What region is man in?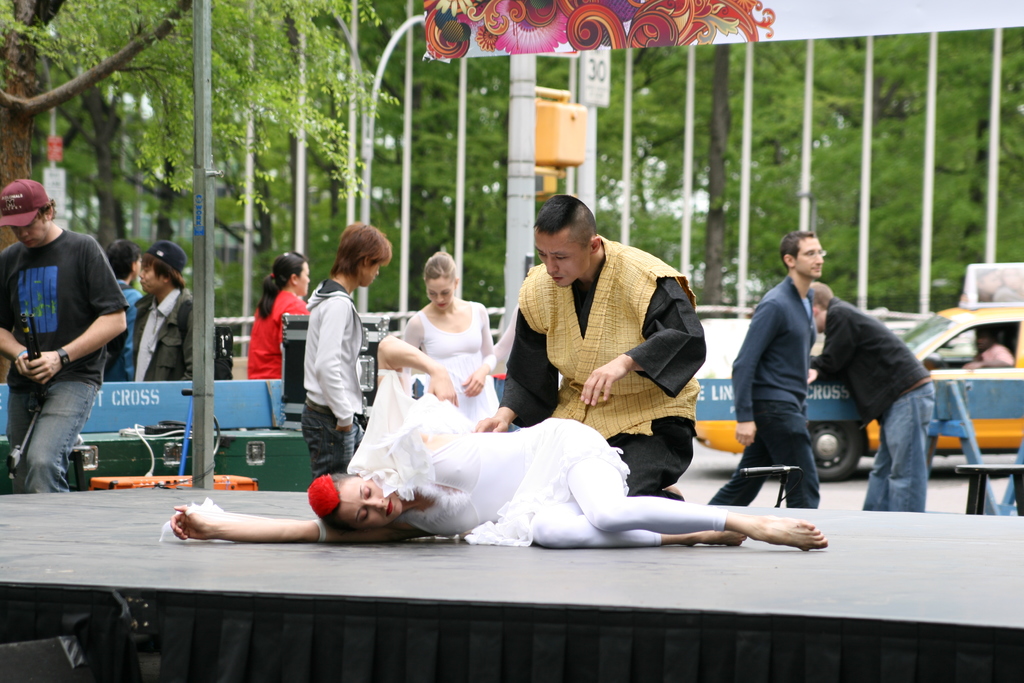
bbox=(299, 224, 393, 507).
